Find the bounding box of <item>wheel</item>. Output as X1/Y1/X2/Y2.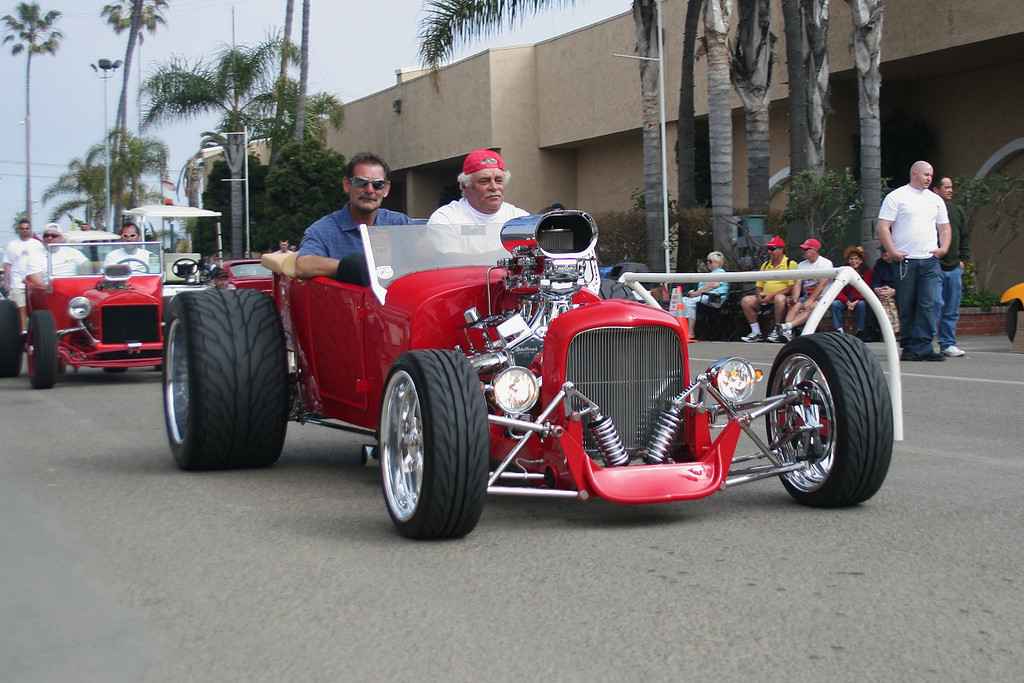
371/352/486/532.
